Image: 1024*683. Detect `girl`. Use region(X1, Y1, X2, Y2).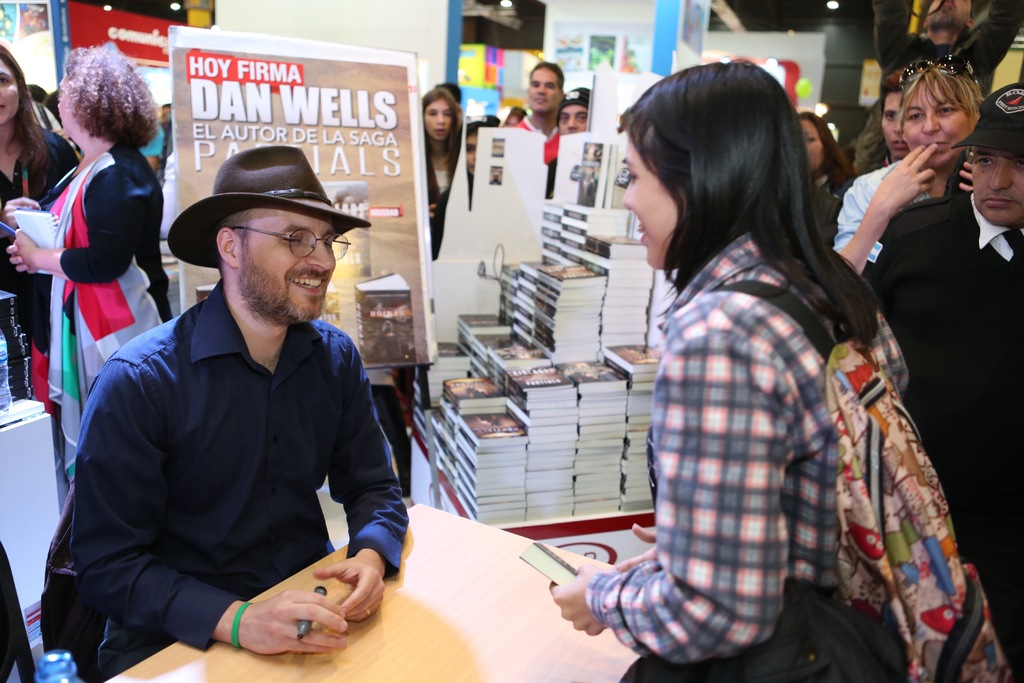
region(0, 42, 74, 391).
